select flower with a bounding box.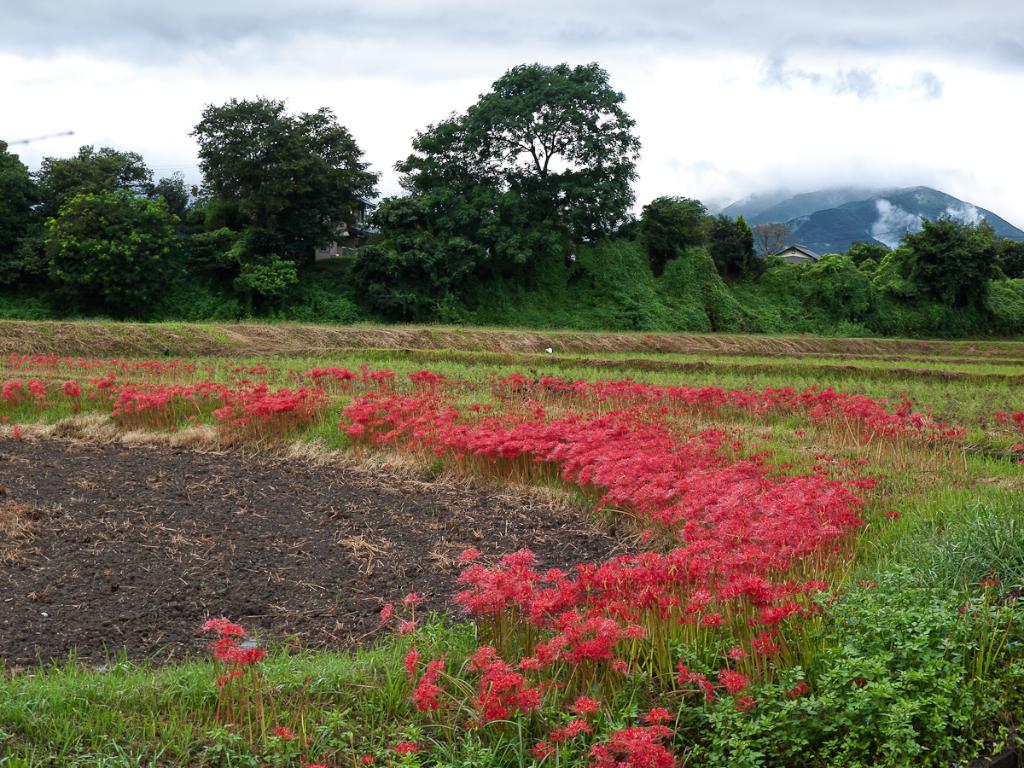
detection(275, 720, 298, 739).
